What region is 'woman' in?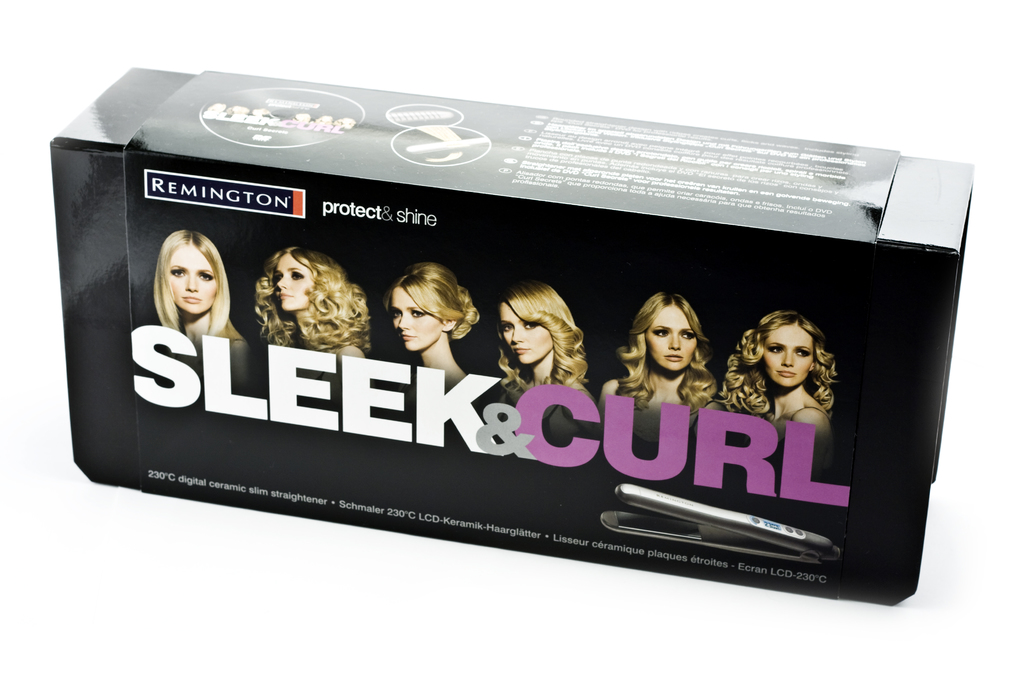
{"x1": 492, "y1": 284, "x2": 594, "y2": 433}.
